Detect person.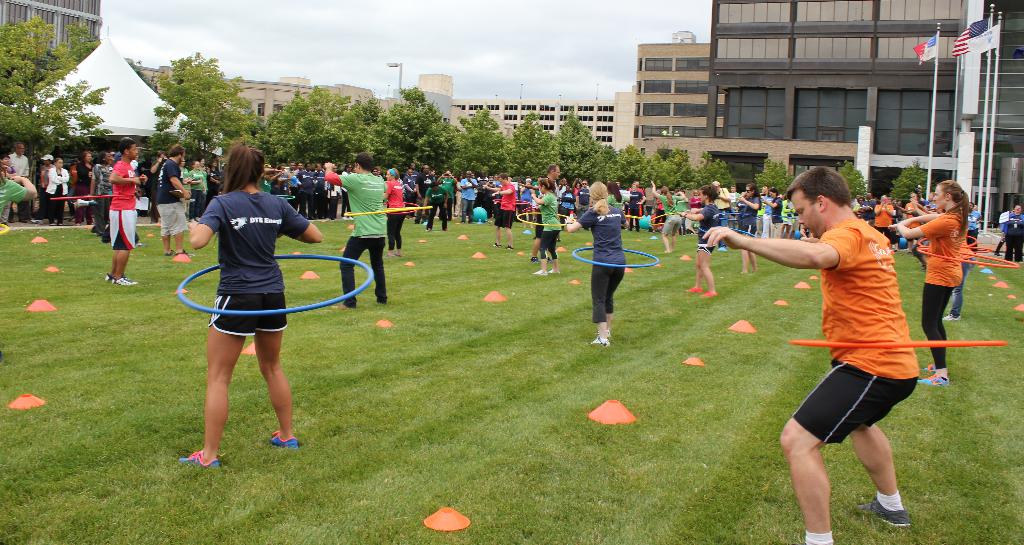
Detected at locate(517, 182, 534, 209).
